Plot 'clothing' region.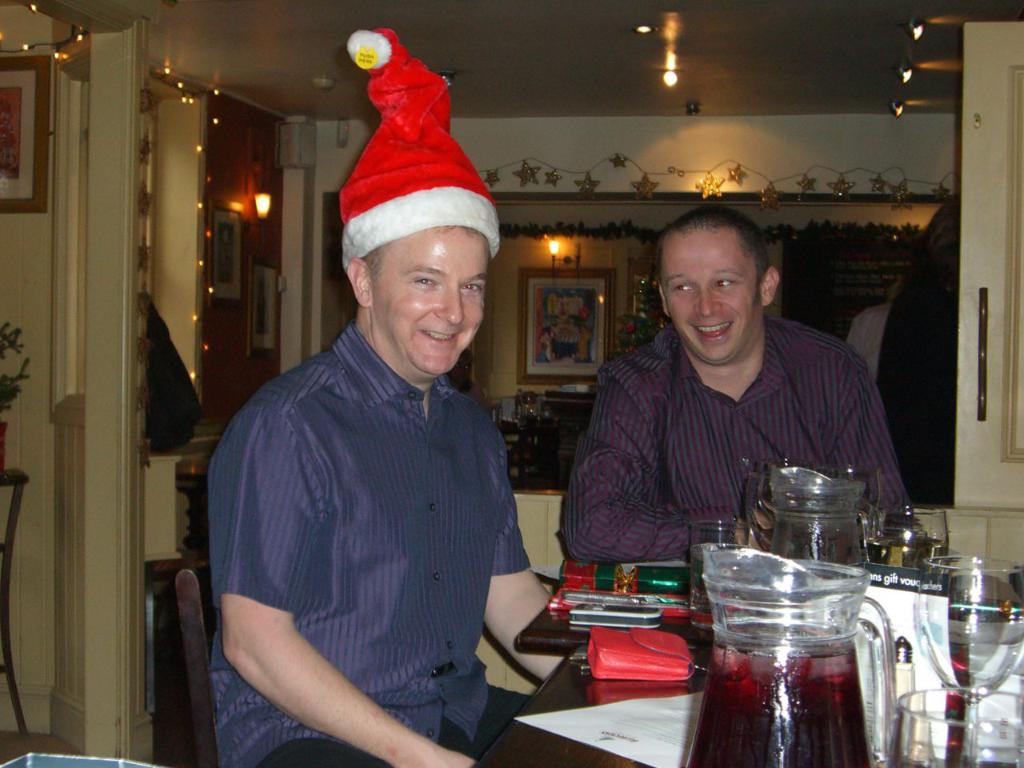
Plotted at detection(258, 684, 531, 767).
